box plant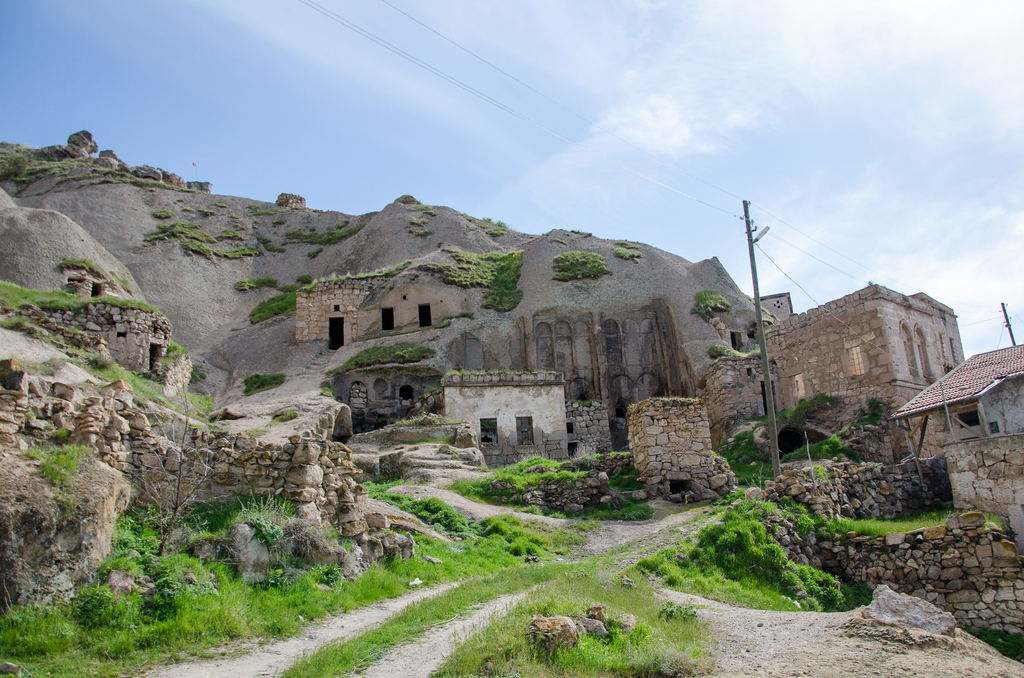
<bbox>26, 410, 35, 419</bbox>
